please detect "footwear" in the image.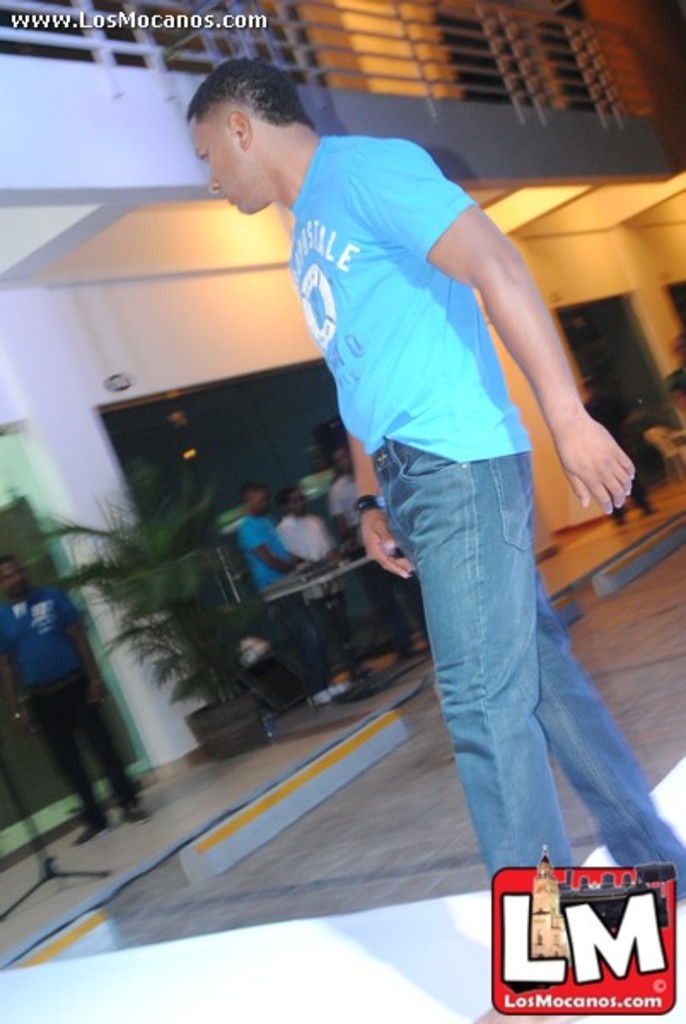
{"left": 635, "top": 490, "right": 650, "bottom": 517}.
